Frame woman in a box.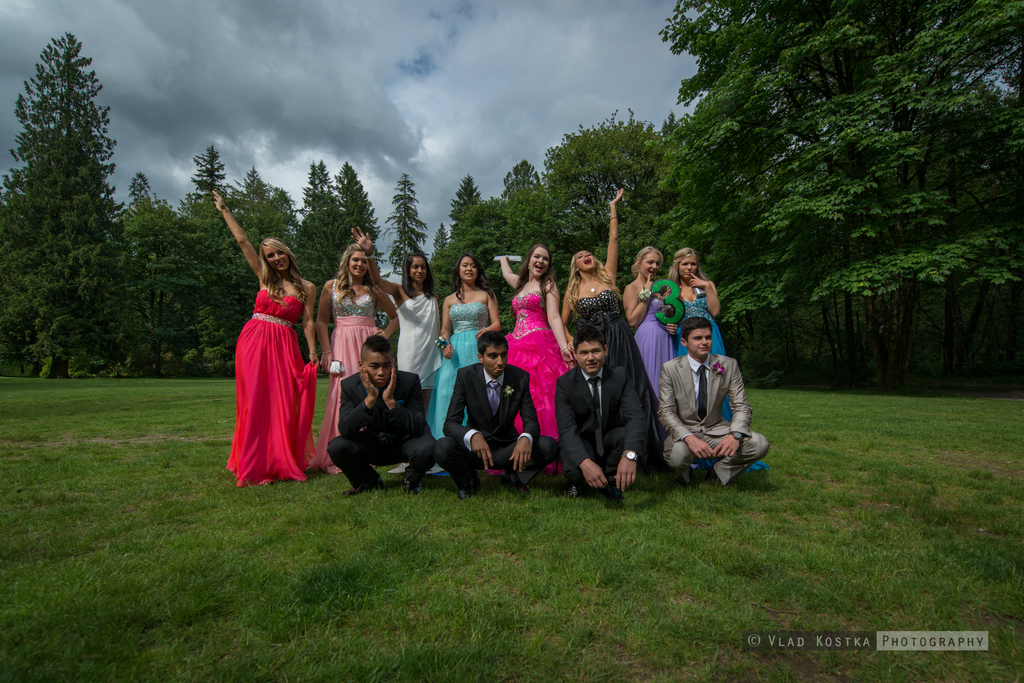
{"left": 562, "top": 188, "right": 660, "bottom": 408}.
